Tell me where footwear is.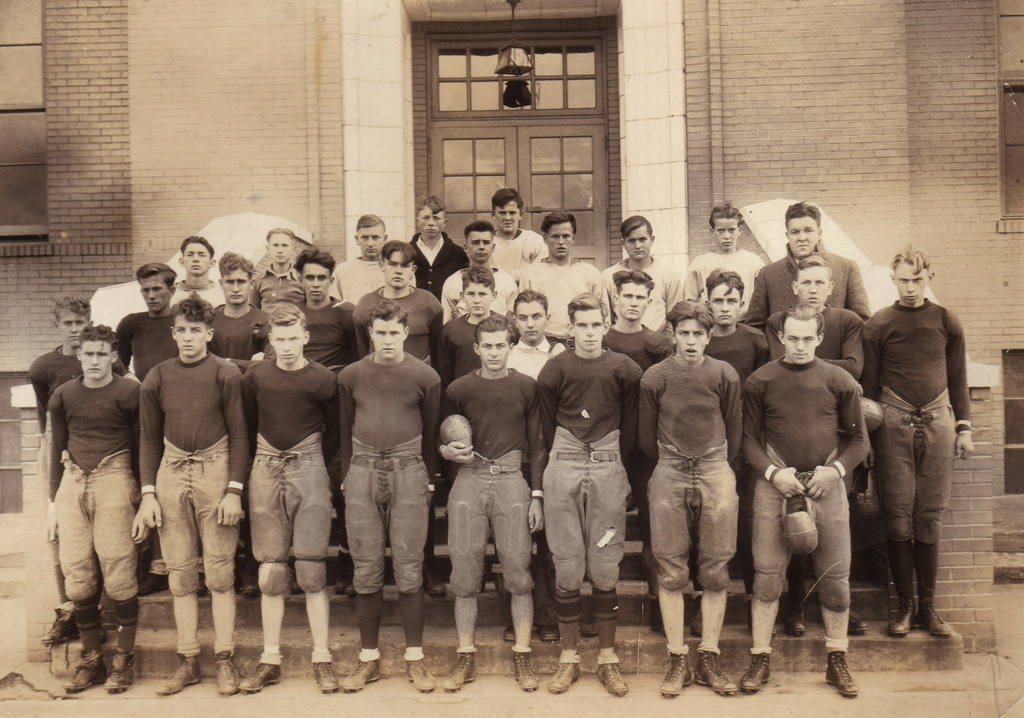
footwear is at crop(650, 600, 666, 639).
